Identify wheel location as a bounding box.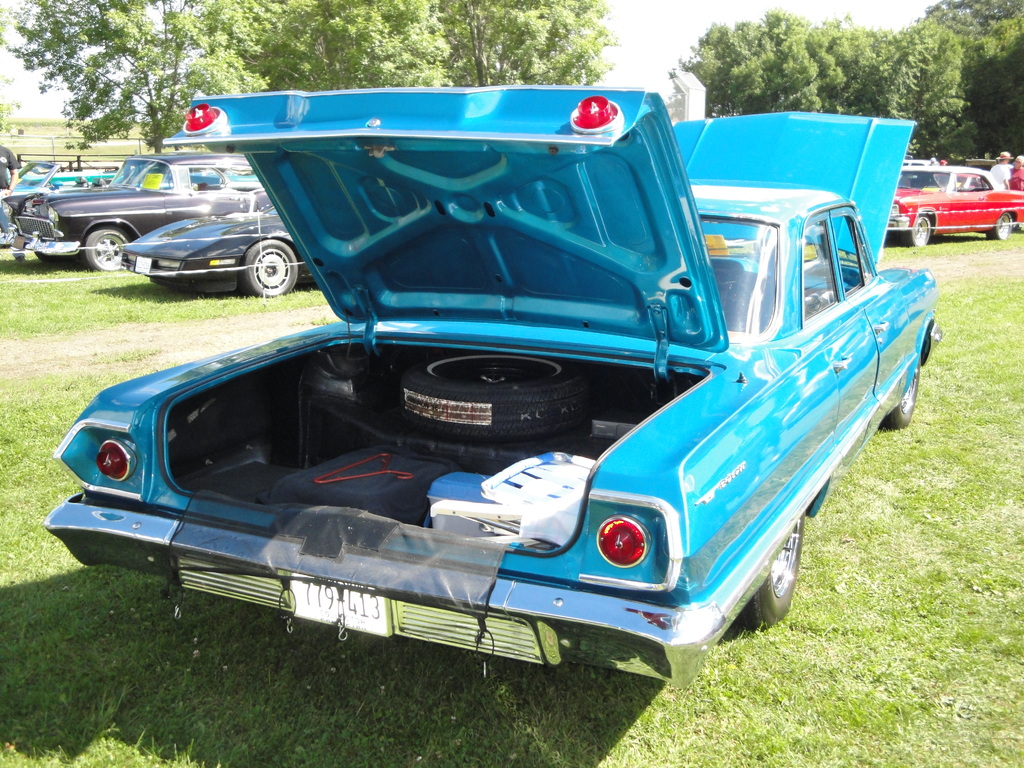
l=986, t=212, r=1010, b=241.
